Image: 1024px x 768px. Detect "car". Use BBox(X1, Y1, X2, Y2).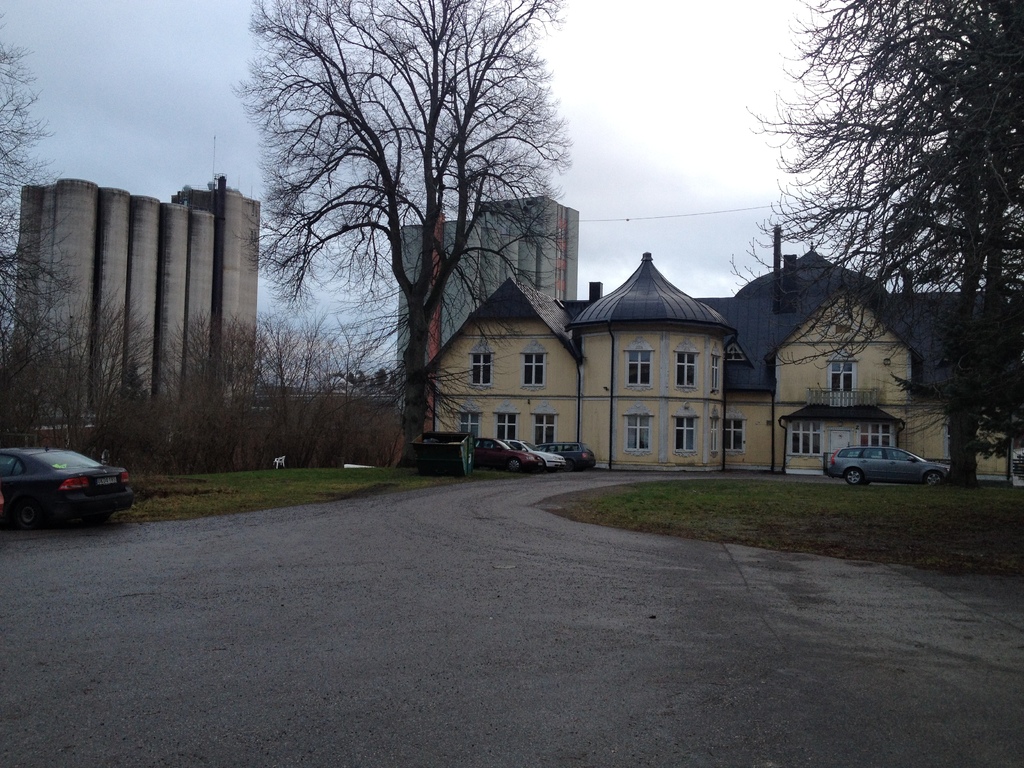
BBox(473, 438, 542, 474).
